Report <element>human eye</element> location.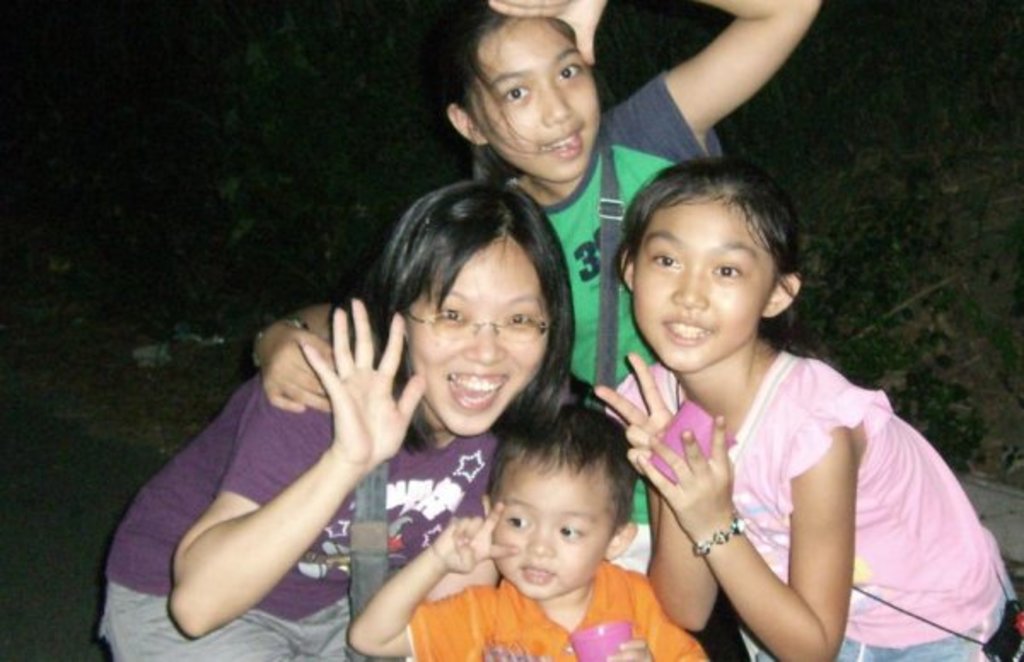
Report: {"x1": 556, "y1": 519, "x2": 589, "y2": 546}.
